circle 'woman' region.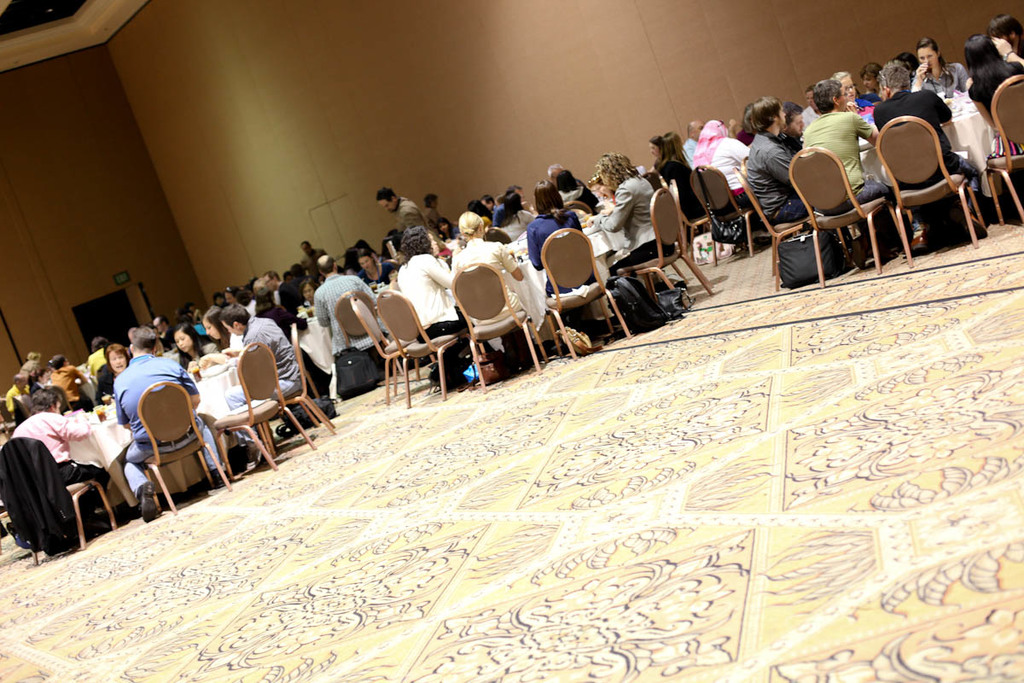
Region: 693,118,772,242.
